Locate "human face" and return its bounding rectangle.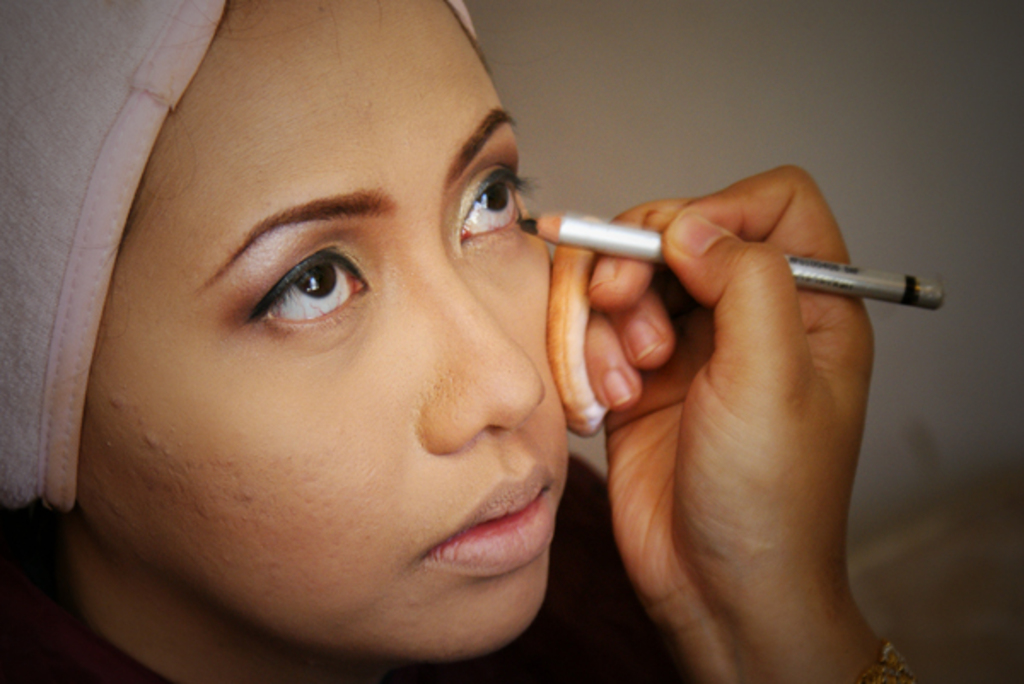
(75,0,570,664).
